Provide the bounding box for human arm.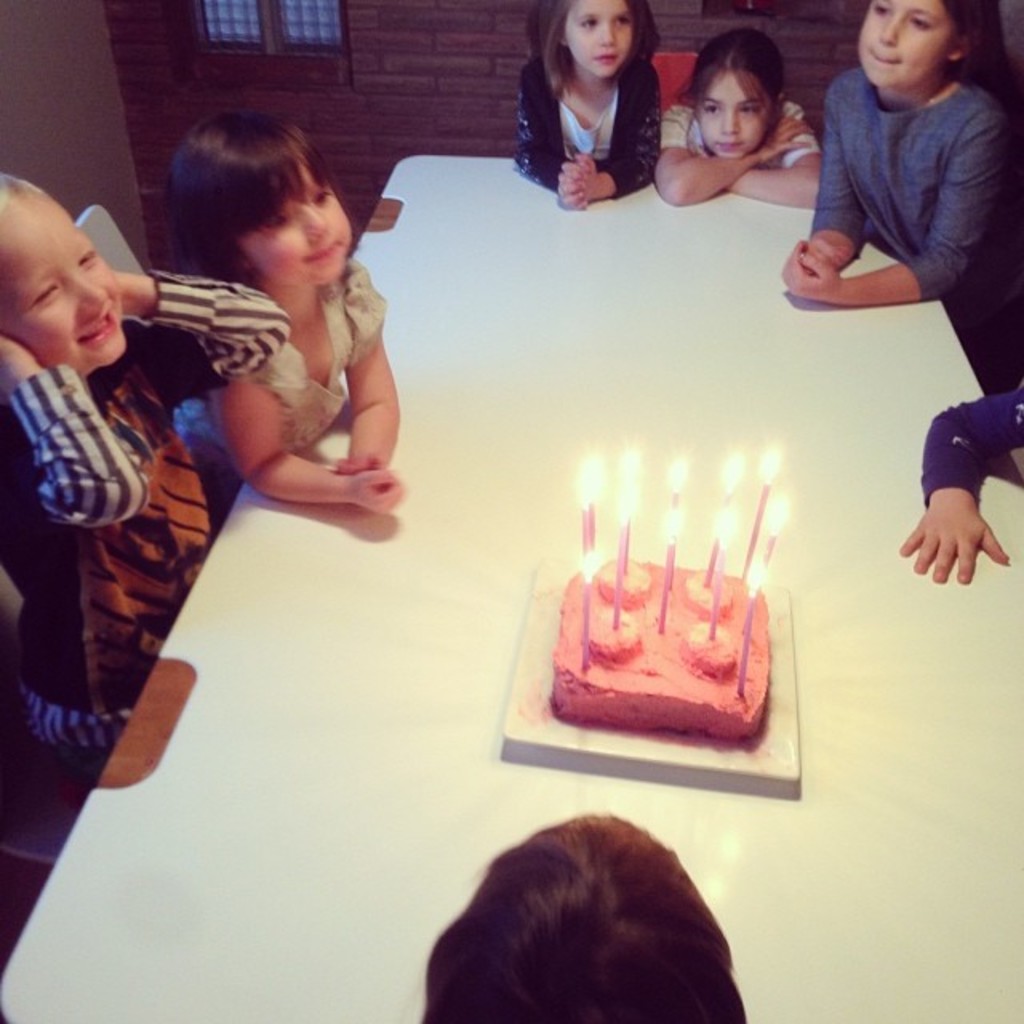
(2,323,157,533).
